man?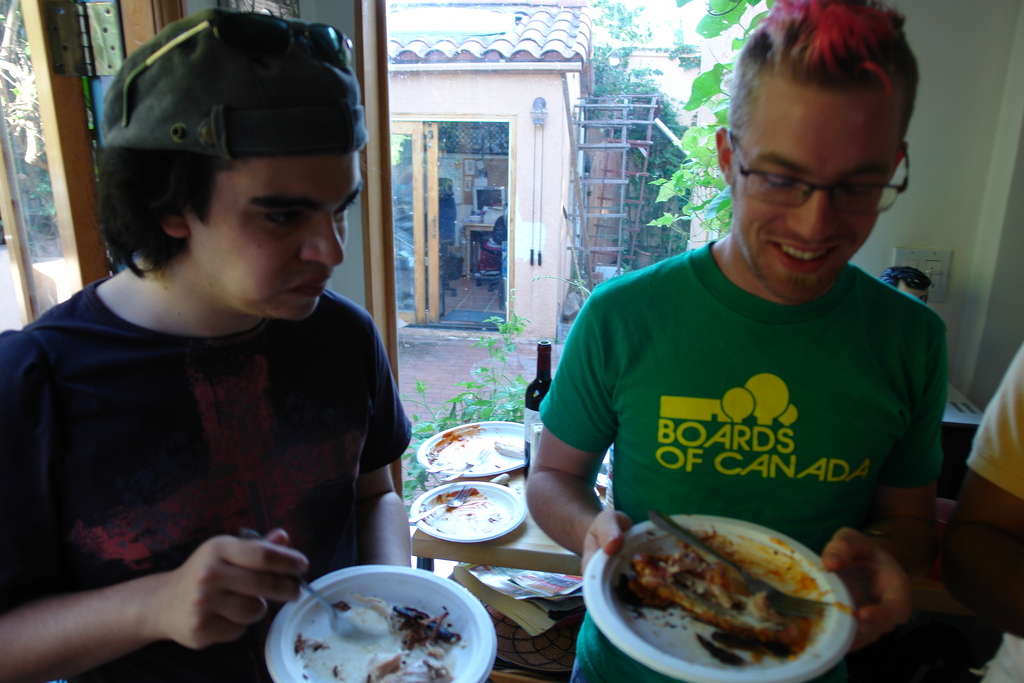
locate(0, 8, 417, 682)
